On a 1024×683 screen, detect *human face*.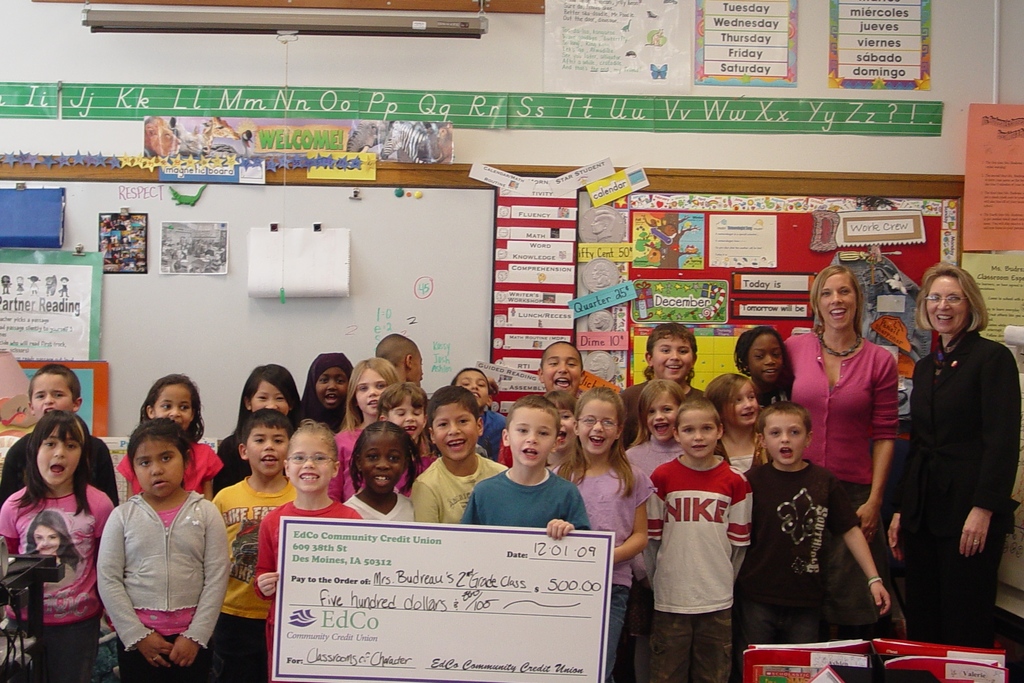
927, 277, 971, 336.
